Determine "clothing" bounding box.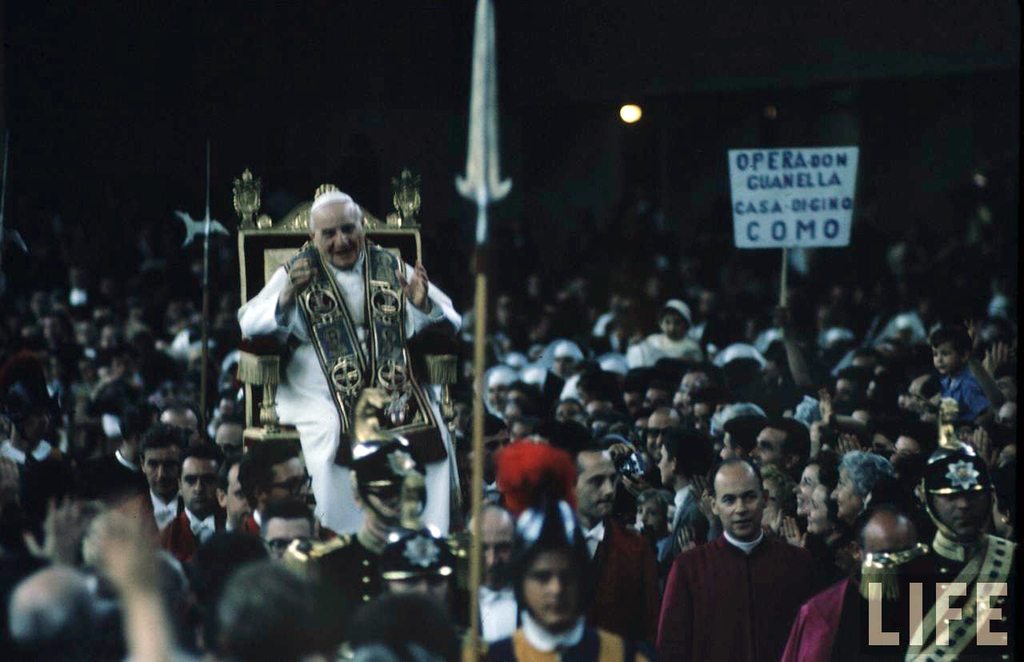
Determined: BBox(242, 203, 452, 536).
